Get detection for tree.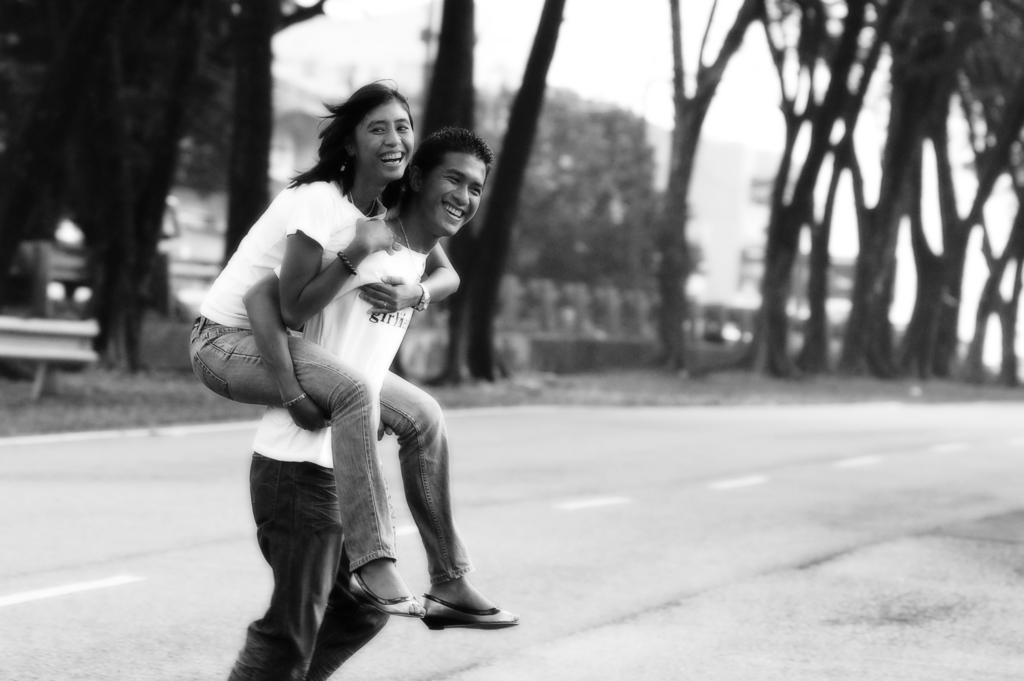
Detection: bbox=(652, 0, 761, 370).
